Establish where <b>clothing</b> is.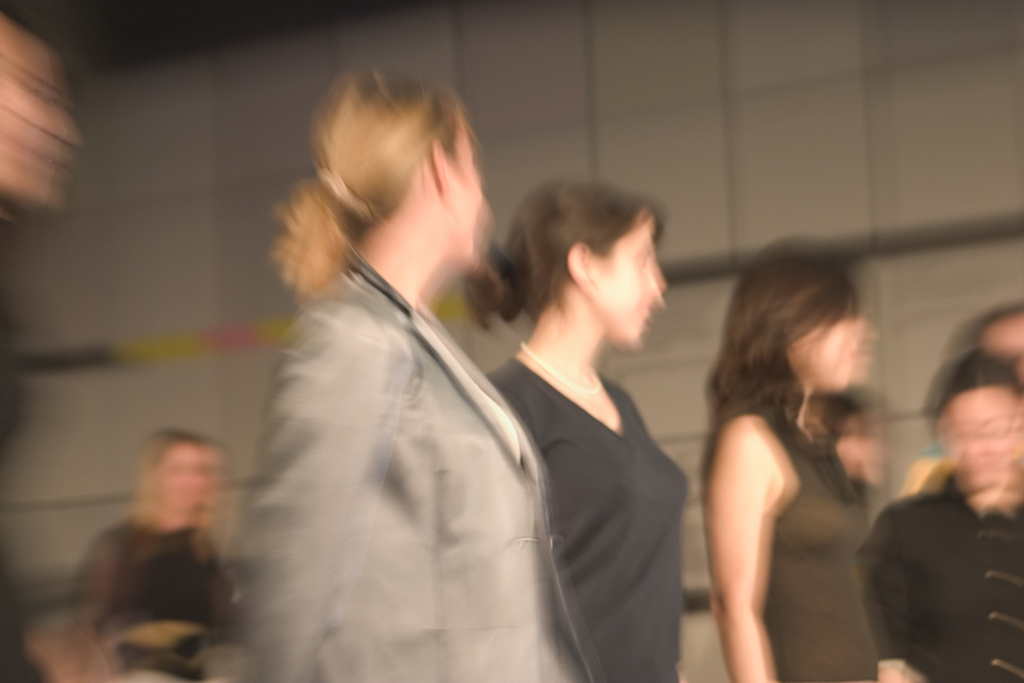
Established at (left=84, top=516, right=233, bottom=682).
